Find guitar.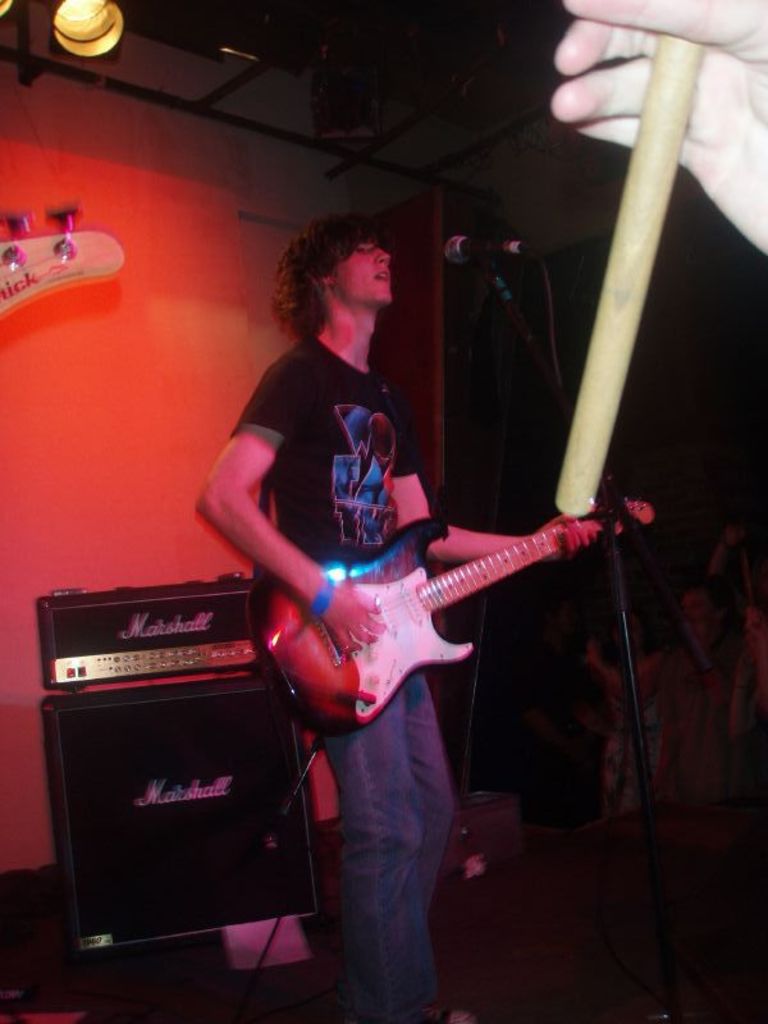
bbox(250, 486, 654, 727).
